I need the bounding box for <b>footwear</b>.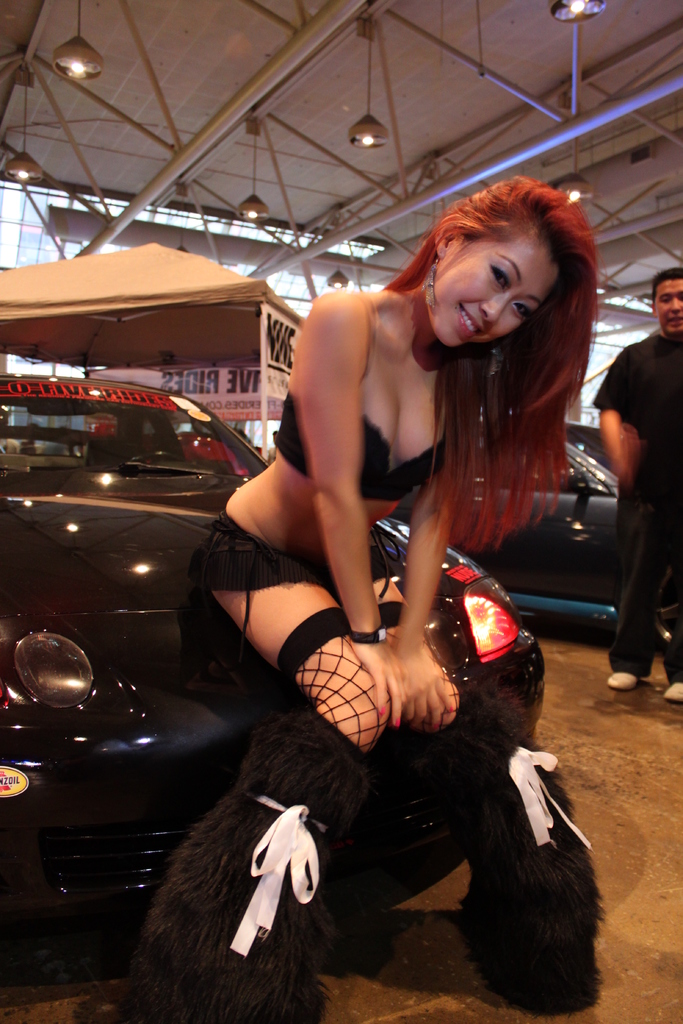
Here it is: x1=447, y1=685, x2=613, y2=1013.
